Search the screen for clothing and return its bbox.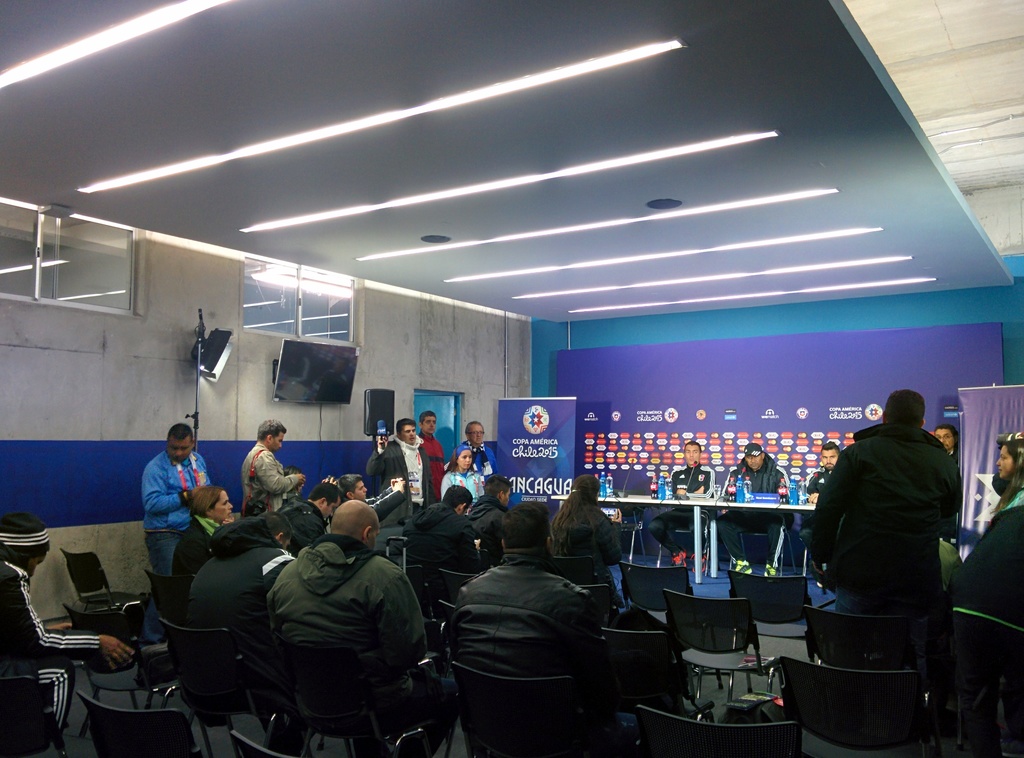
Found: [541, 501, 612, 595].
